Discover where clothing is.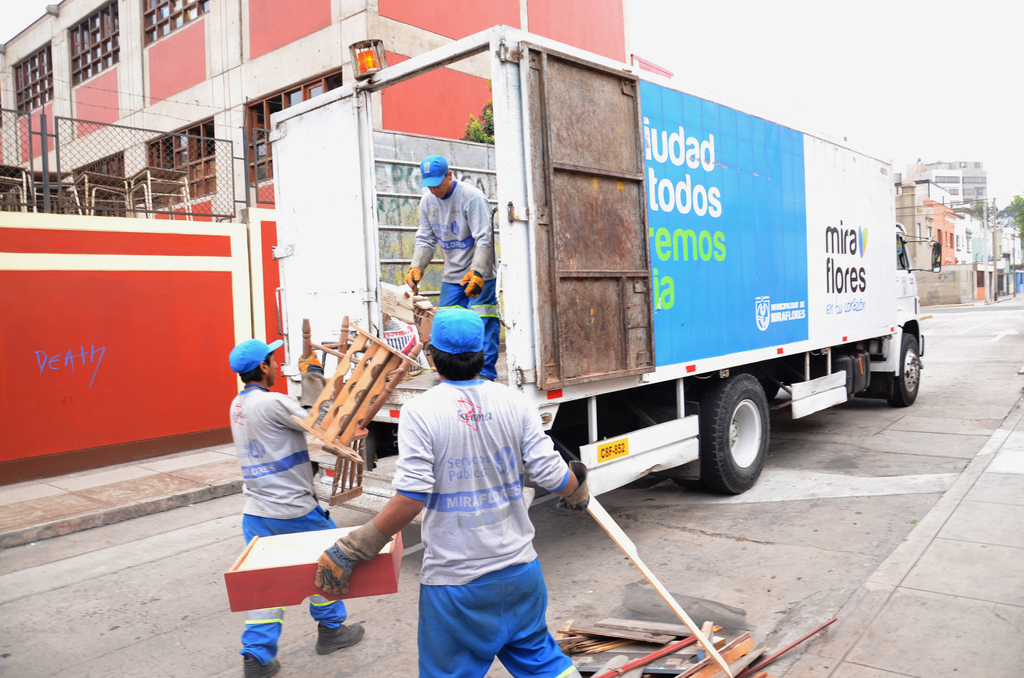
Discovered at l=239, t=386, r=349, b=667.
